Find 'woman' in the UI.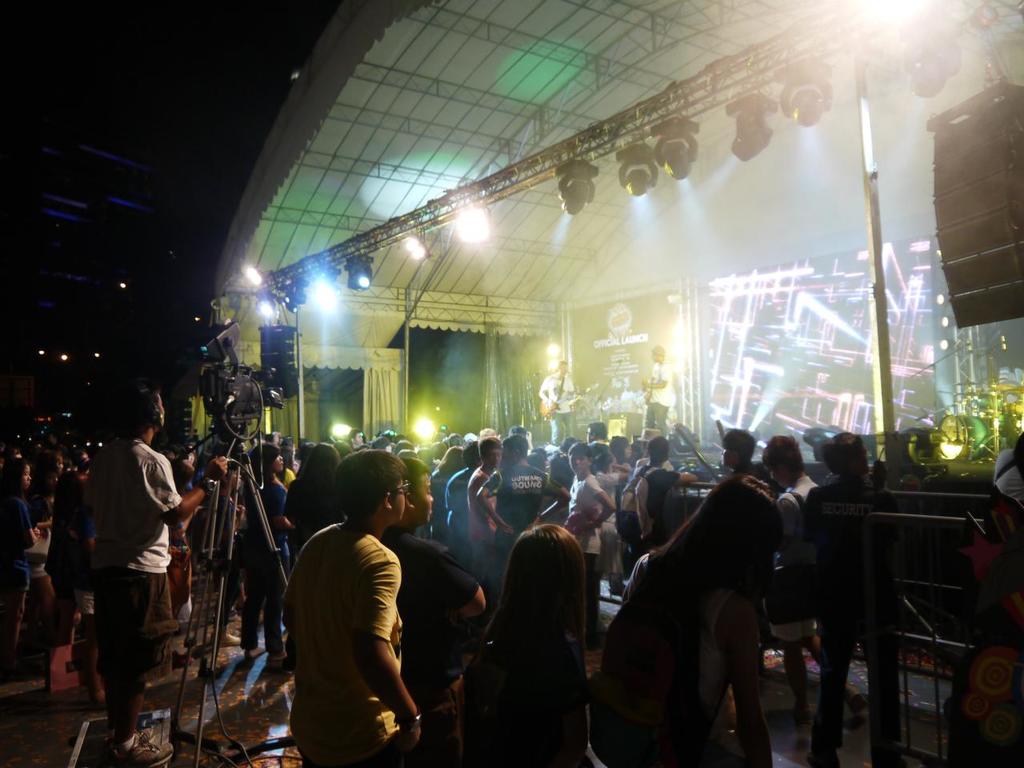
UI element at crop(550, 438, 620, 608).
